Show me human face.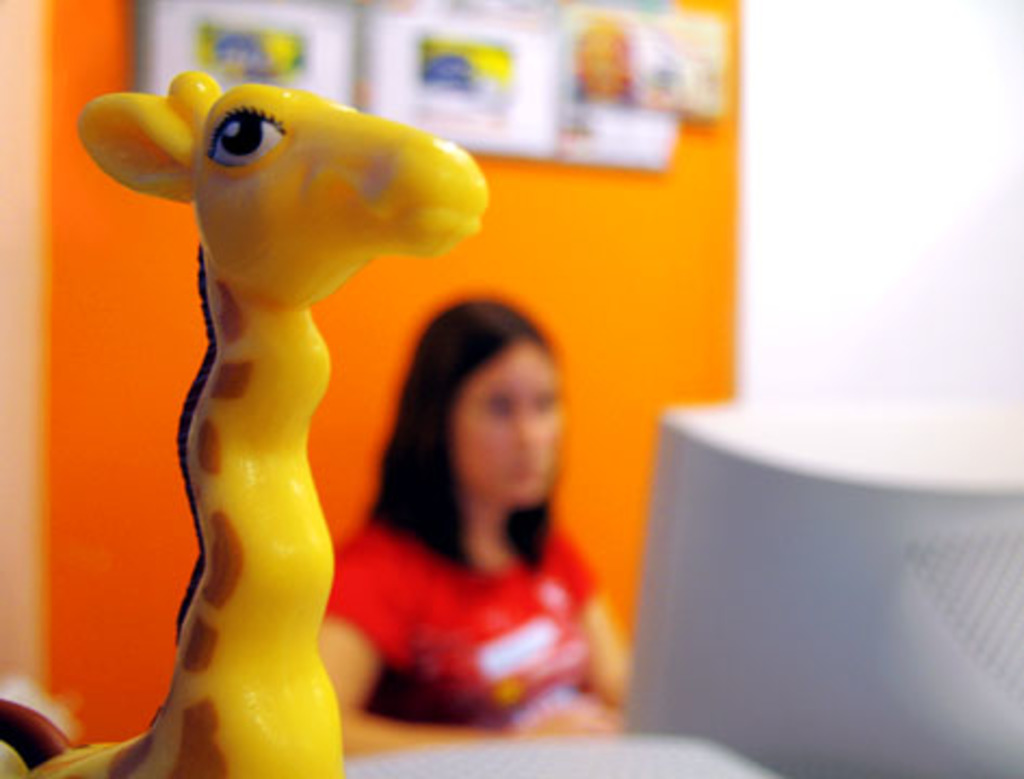
human face is here: x1=455 y1=338 x2=565 y2=498.
